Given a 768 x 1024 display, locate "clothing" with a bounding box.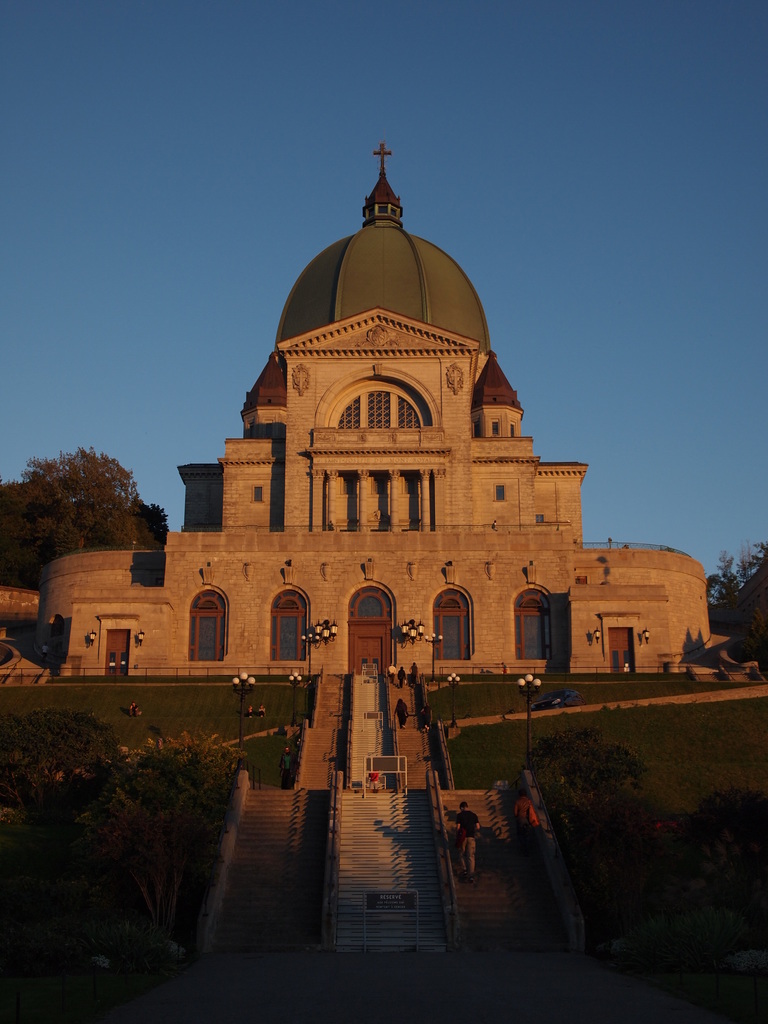
Located: [400, 668, 405, 684].
